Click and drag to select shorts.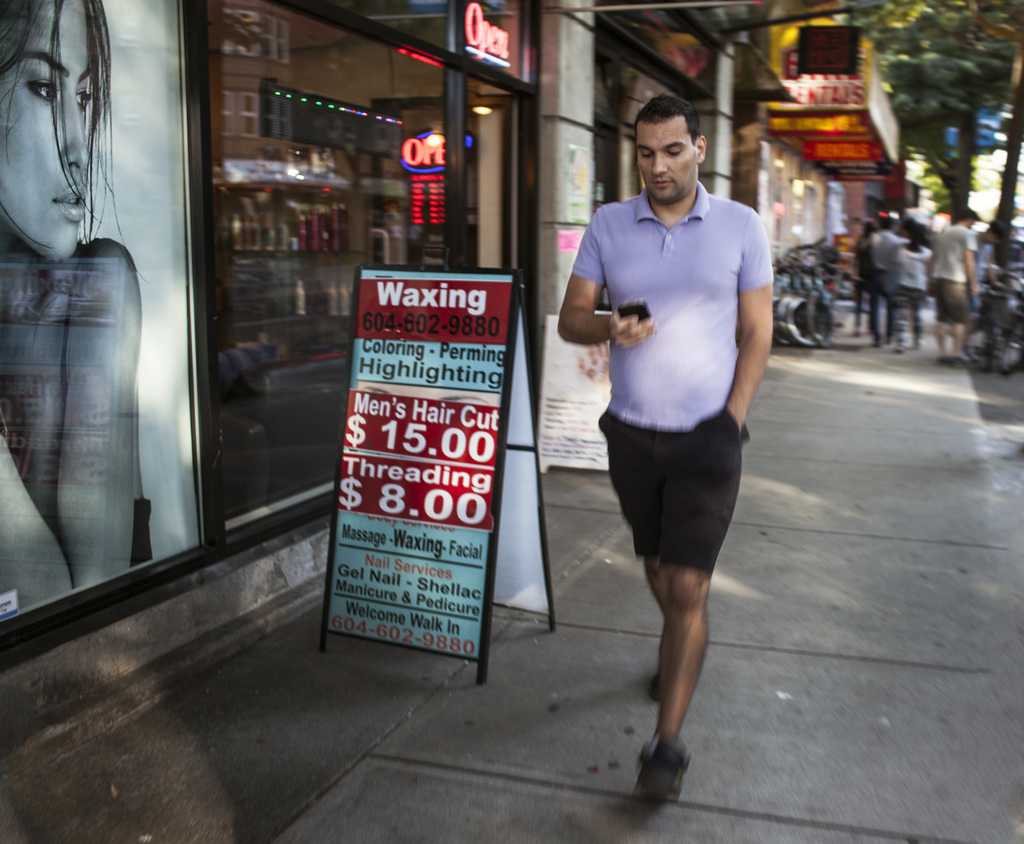
Selection: bbox=(593, 404, 751, 593).
